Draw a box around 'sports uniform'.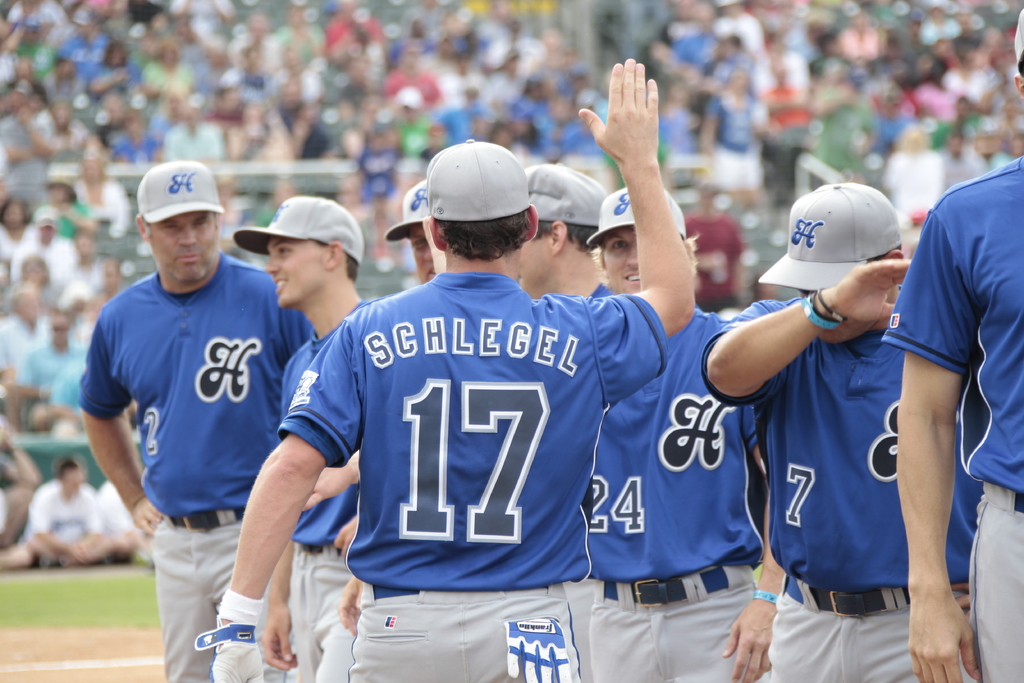
pyautogui.locateOnScreen(582, 299, 761, 682).
